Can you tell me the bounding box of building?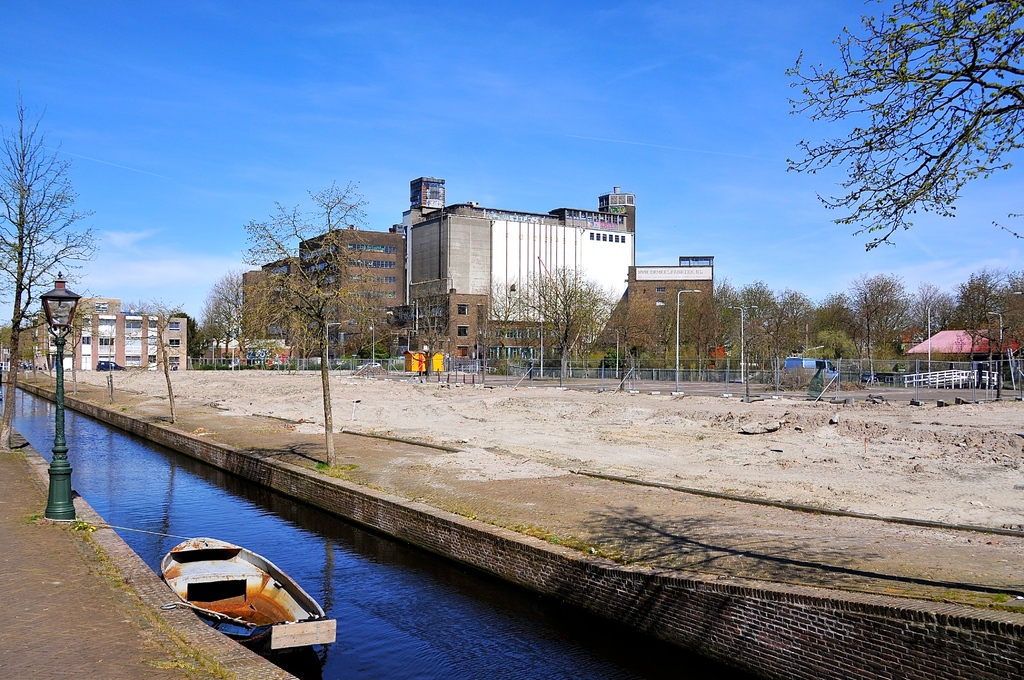
pyautogui.locateOnScreen(31, 298, 187, 369).
